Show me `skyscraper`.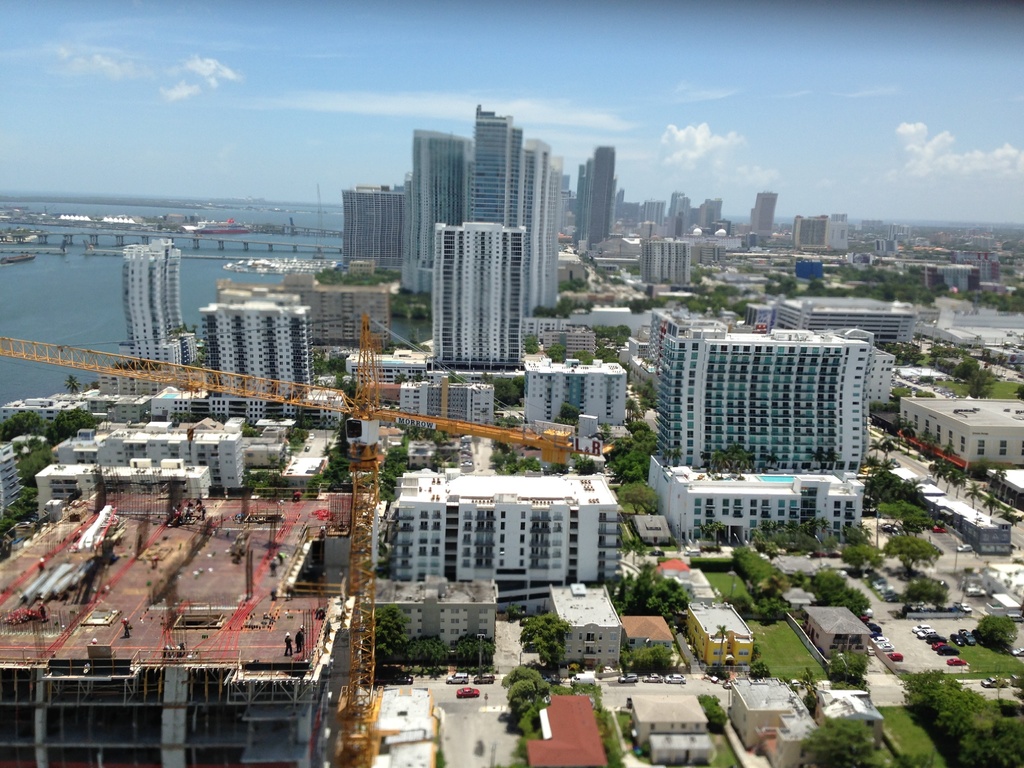
`skyscraper` is here: bbox=(525, 140, 549, 312).
